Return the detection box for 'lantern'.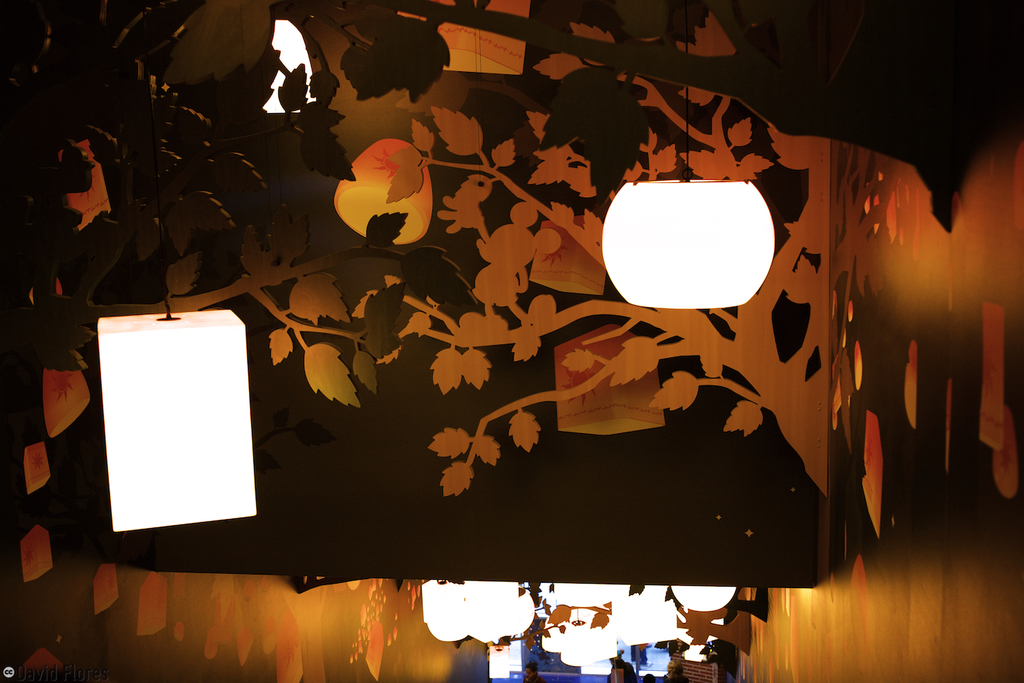
rect(334, 141, 432, 245).
